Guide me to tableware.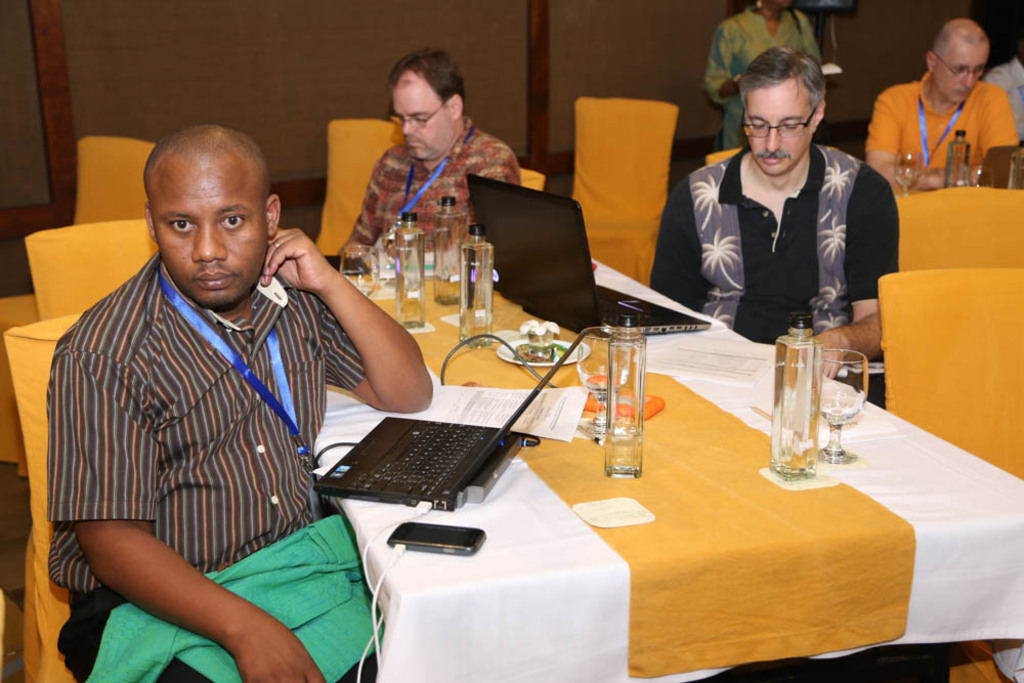
Guidance: bbox=(972, 163, 997, 193).
